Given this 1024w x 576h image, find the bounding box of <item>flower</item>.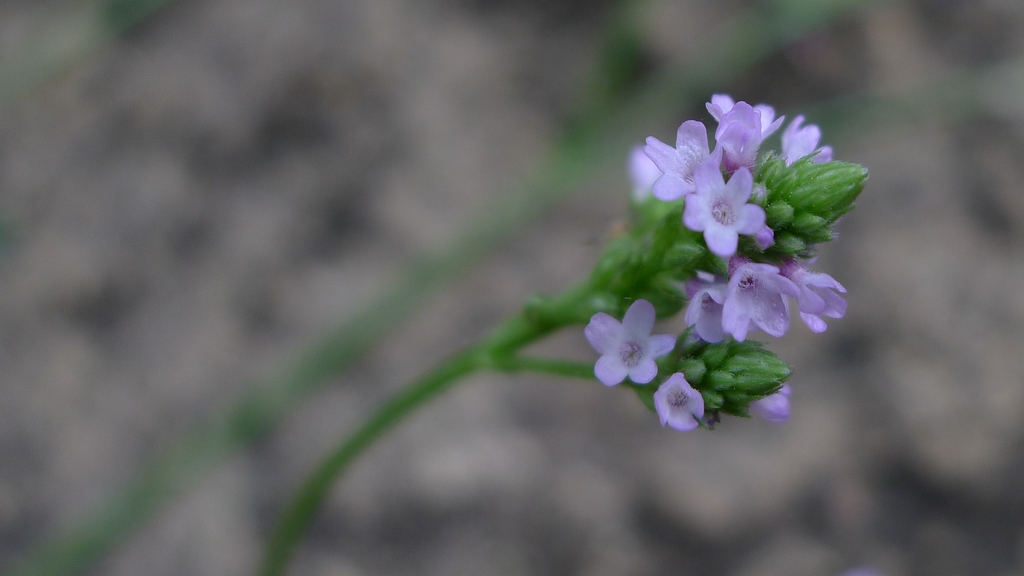
[x1=638, y1=119, x2=732, y2=201].
